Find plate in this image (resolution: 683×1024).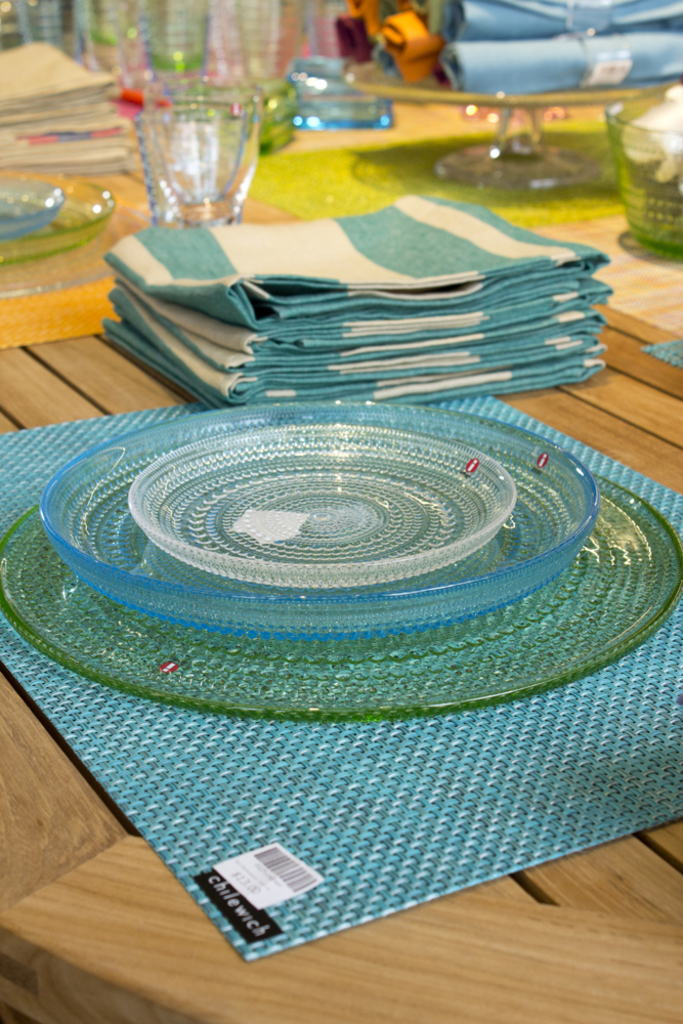
BBox(0, 175, 62, 233).
